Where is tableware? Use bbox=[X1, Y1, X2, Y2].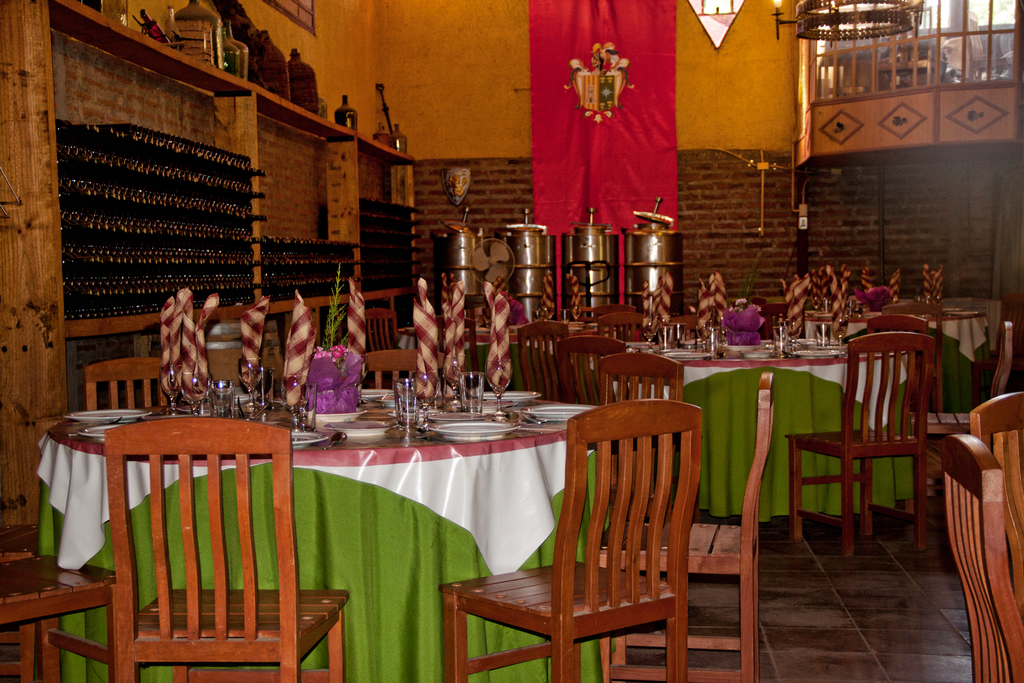
bbox=[703, 325, 723, 359].
